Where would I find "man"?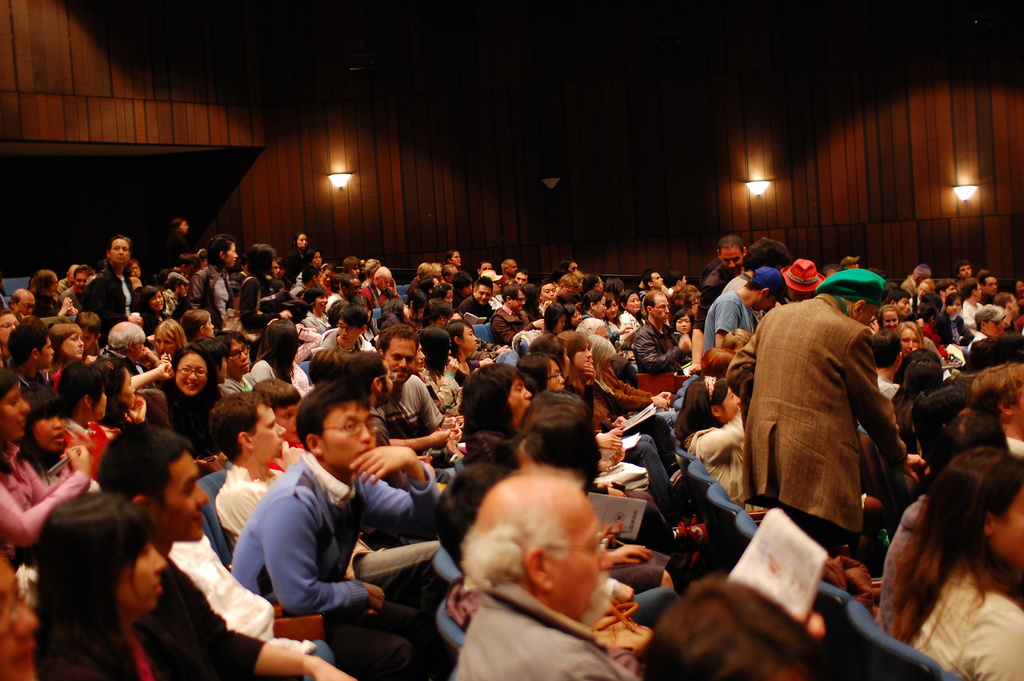
At (x1=208, y1=391, x2=440, y2=595).
